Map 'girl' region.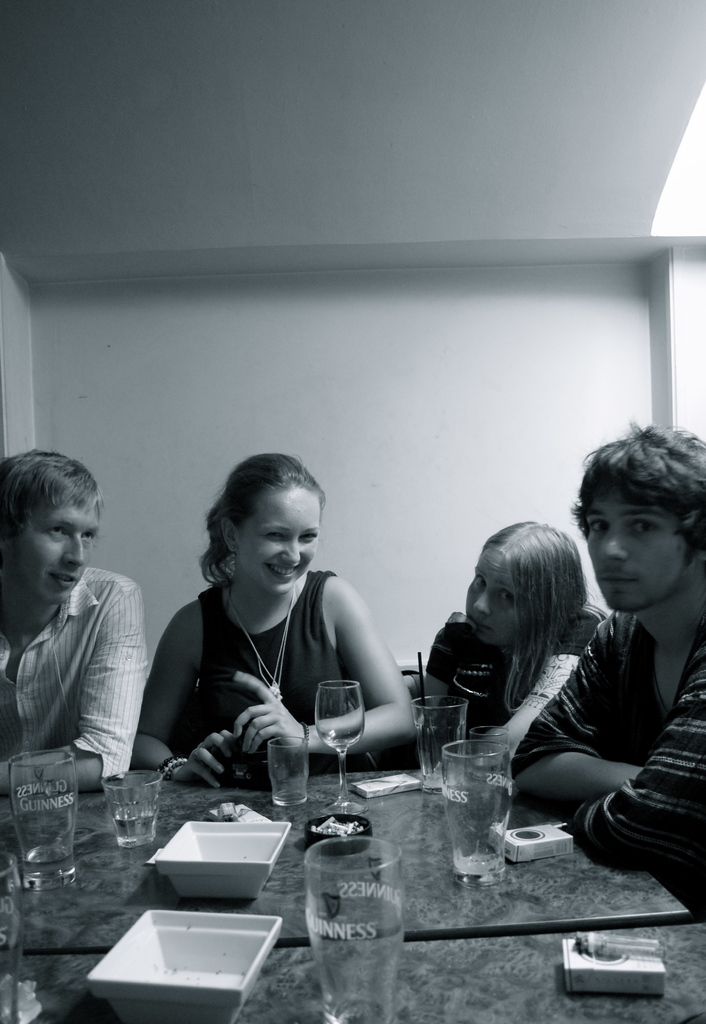
Mapped to <region>130, 445, 417, 788</region>.
